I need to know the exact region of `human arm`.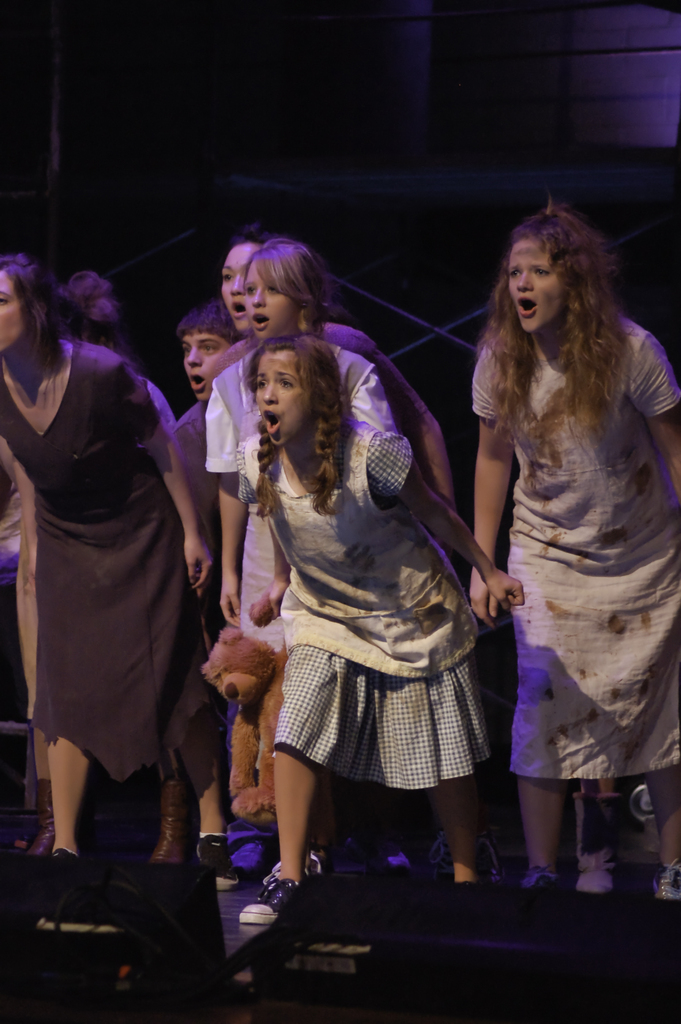
Region: [x1=464, y1=340, x2=514, y2=627].
